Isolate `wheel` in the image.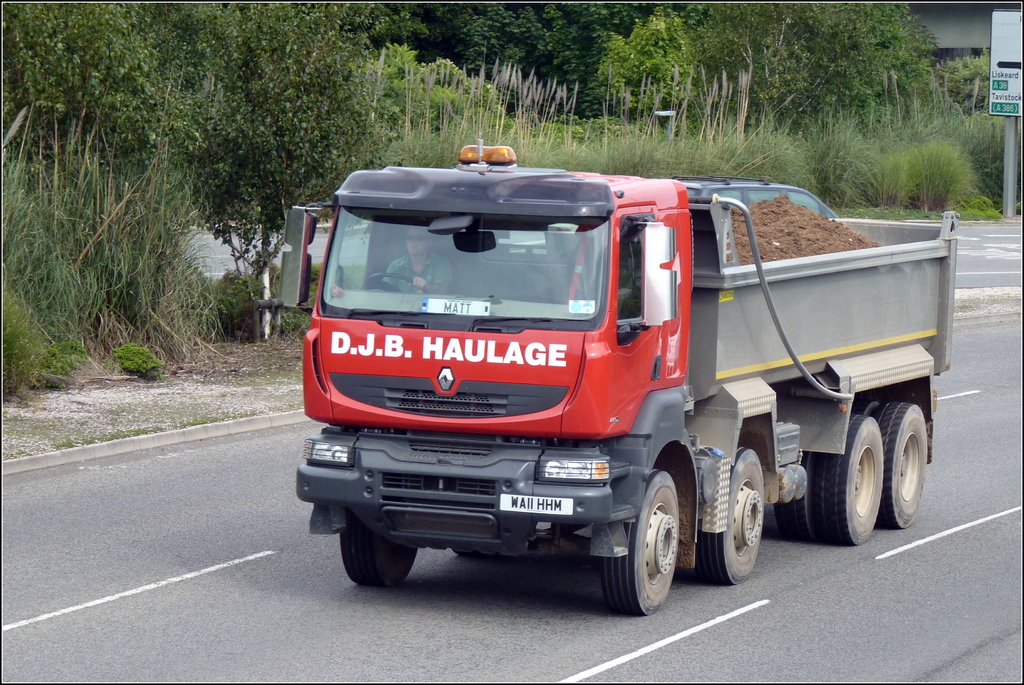
Isolated region: detection(854, 398, 880, 416).
